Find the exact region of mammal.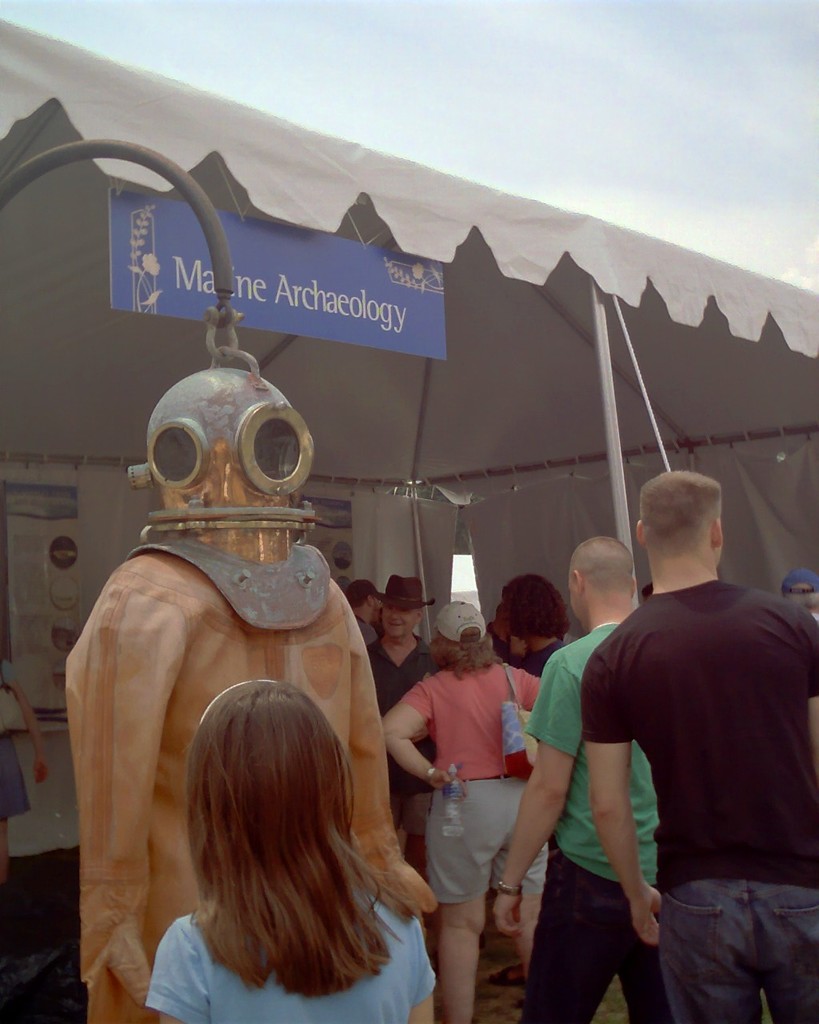
Exact region: rect(579, 465, 818, 1023).
